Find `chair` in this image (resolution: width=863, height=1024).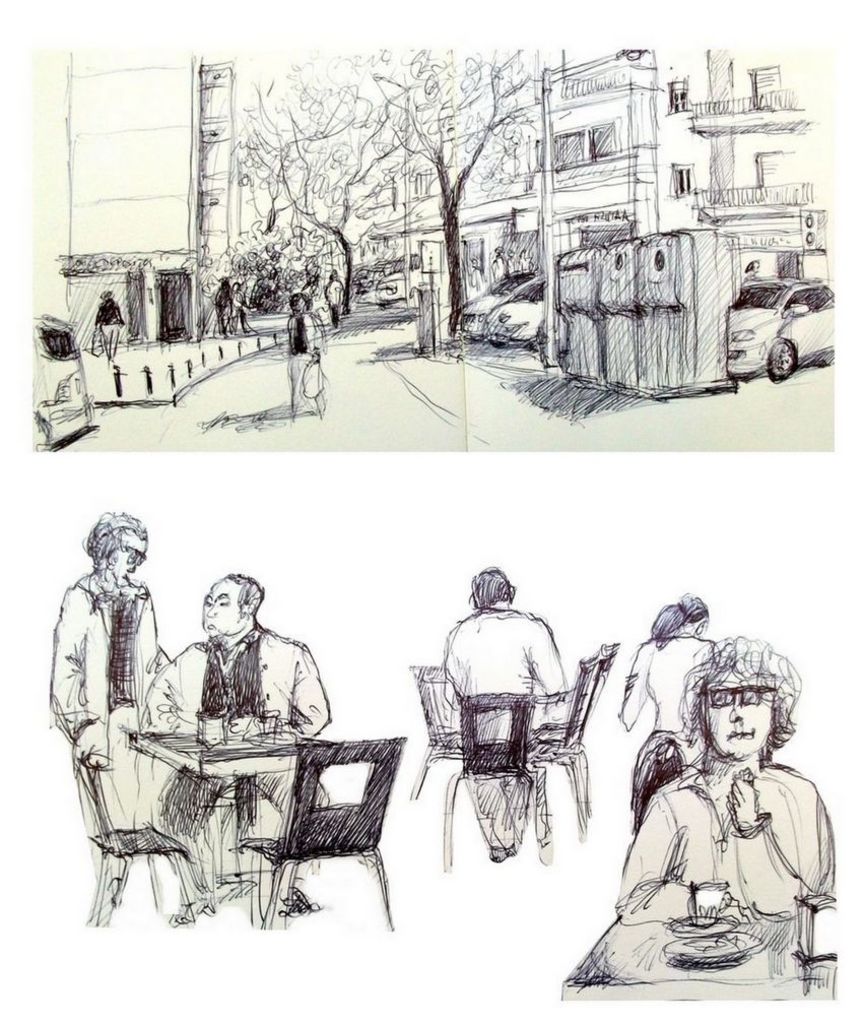
bbox(451, 685, 545, 866).
